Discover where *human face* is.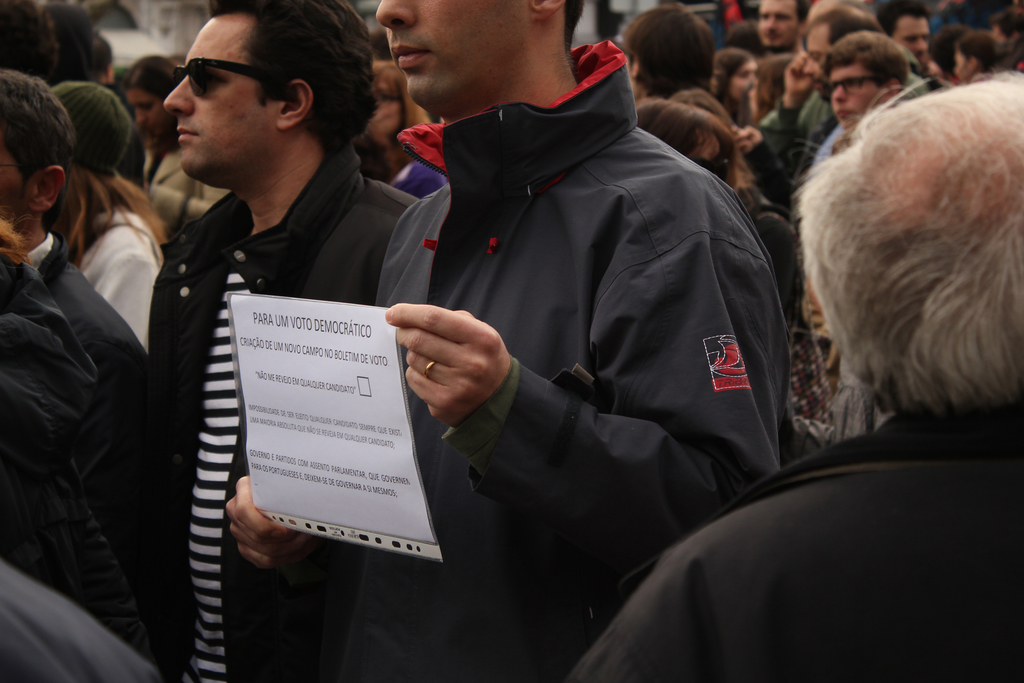
Discovered at 828/58/884/129.
